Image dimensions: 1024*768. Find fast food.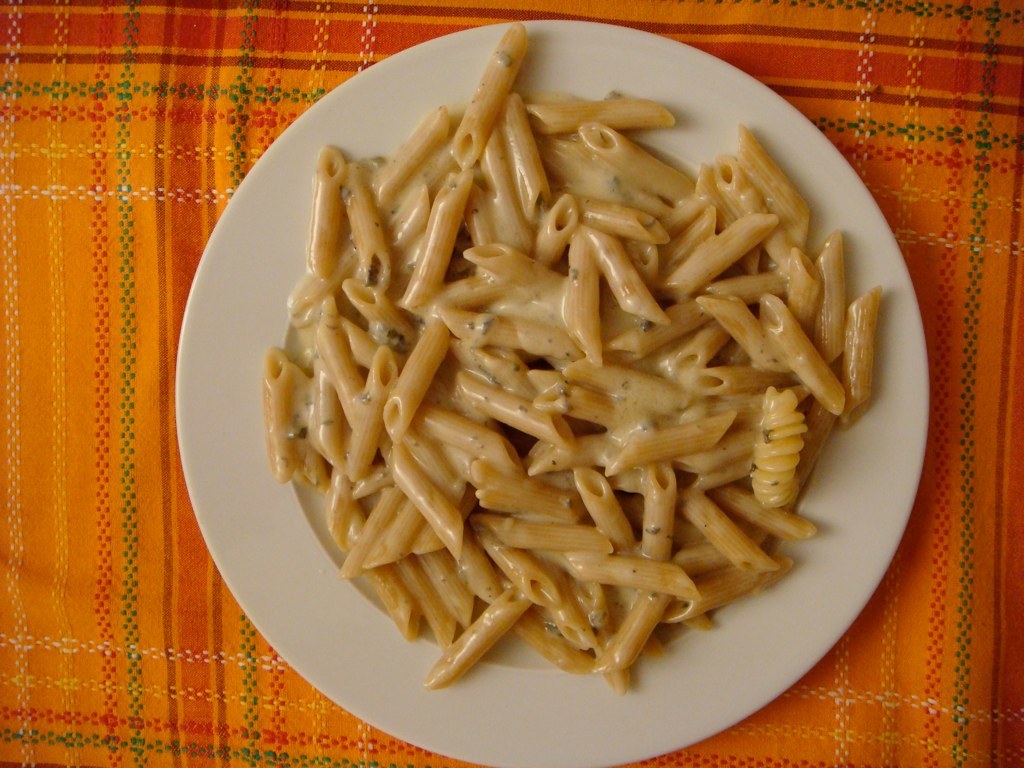
crop(716, 155, 786, 263).
